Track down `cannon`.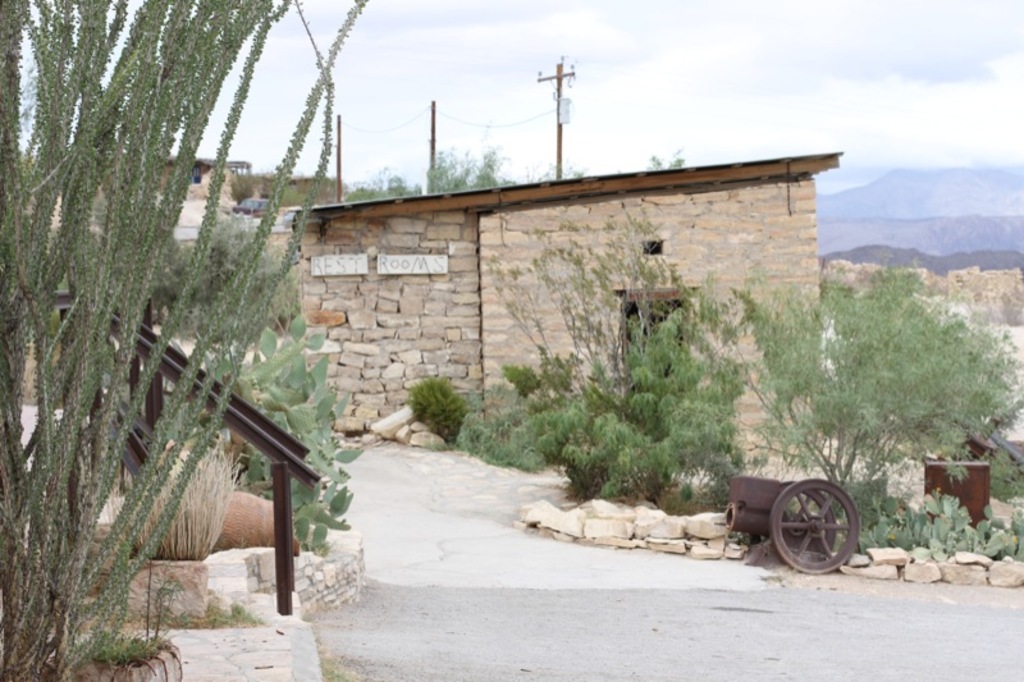
Tracked to crop(728, 473, 863, 585).
